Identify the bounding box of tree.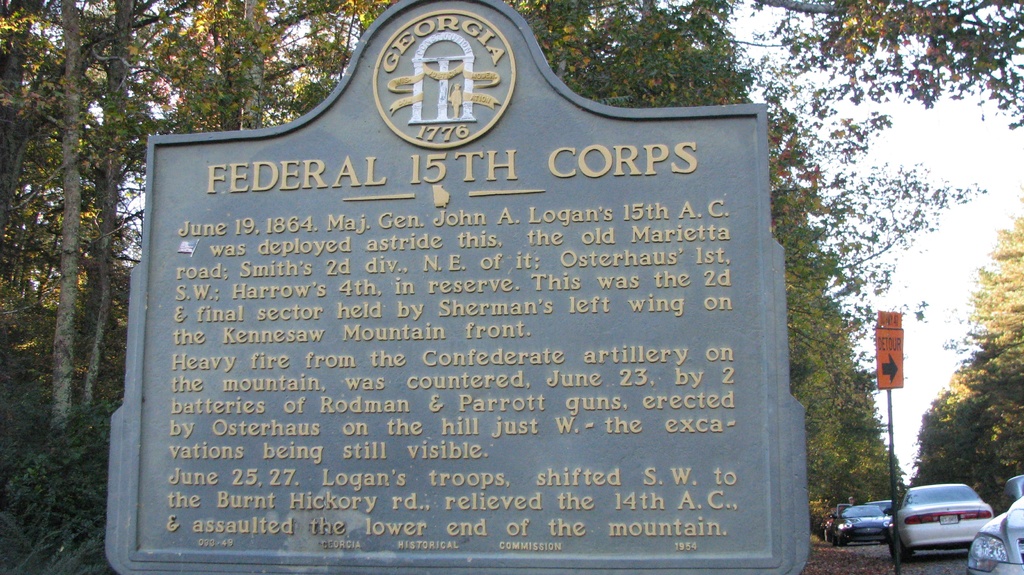
(x1=909, y1=183, x2=1023, y2=519).
